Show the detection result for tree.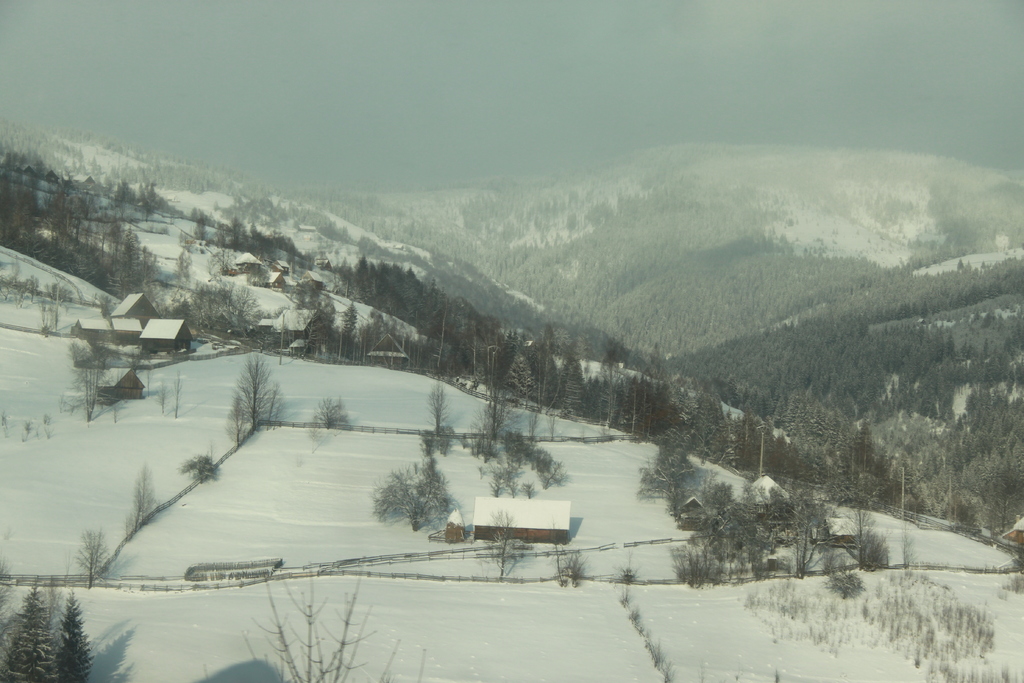
region(676, 483, 888, 593).
